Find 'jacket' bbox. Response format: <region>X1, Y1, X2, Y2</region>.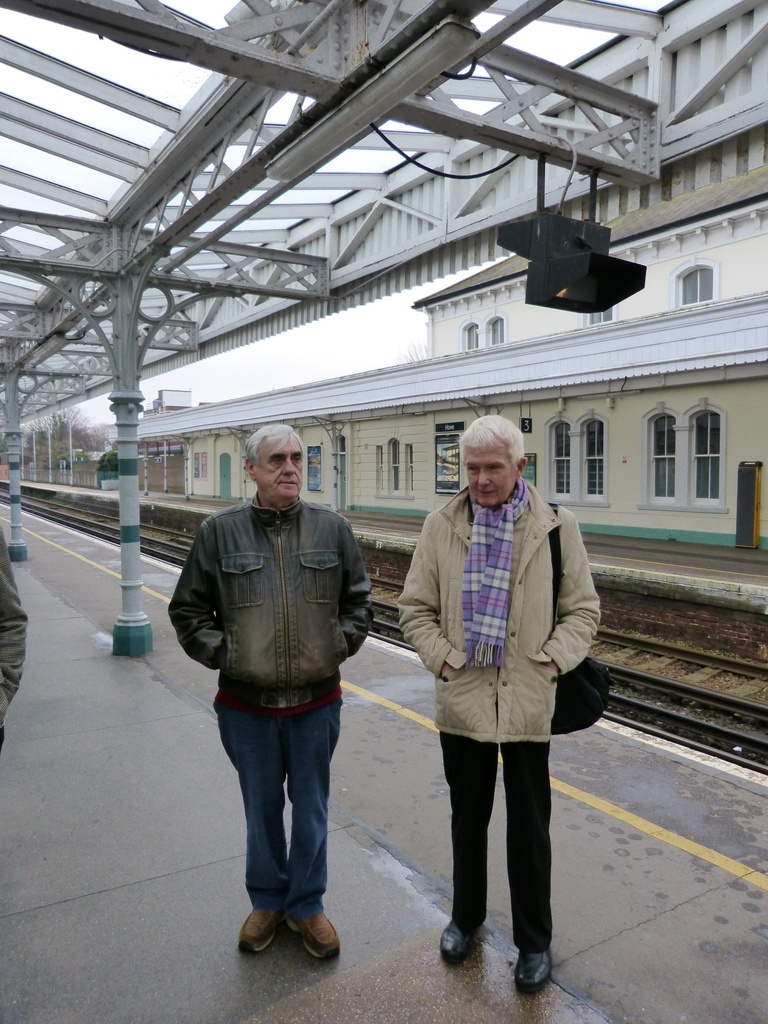
<region>395, 444, 601, 728</region>.
